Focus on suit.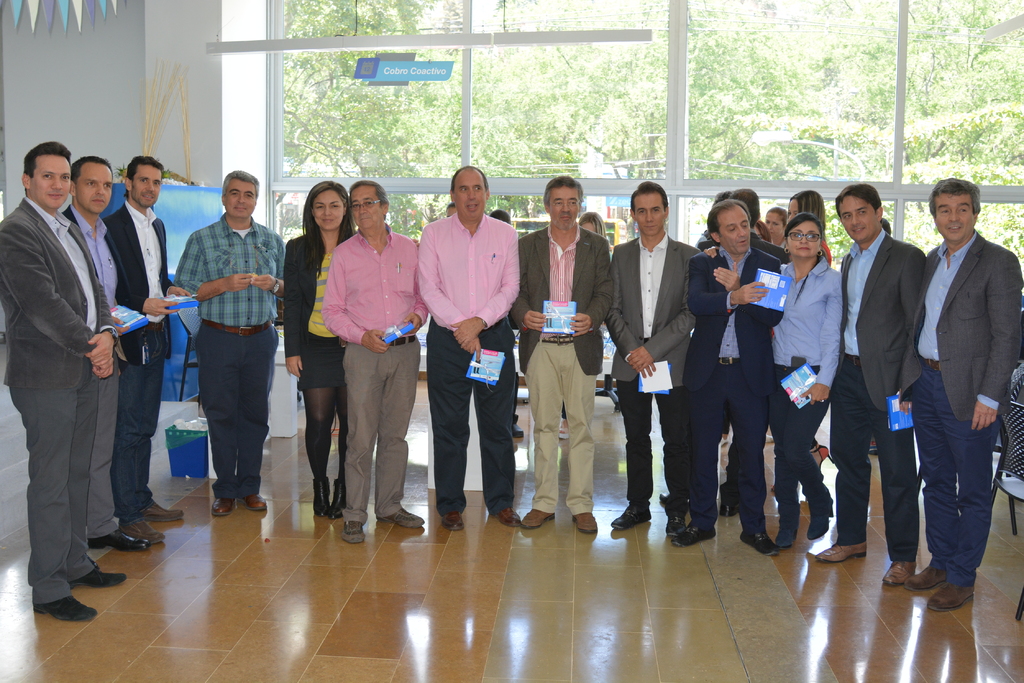
Focused at x1=281, y1=231, x2=347, y2=390.
